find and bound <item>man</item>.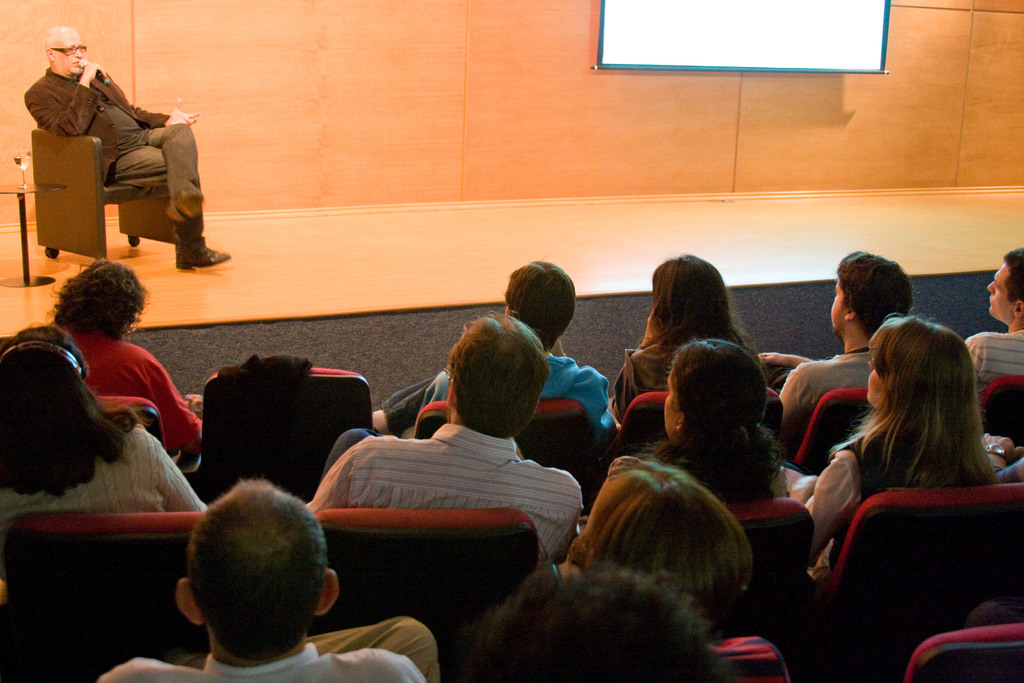
Bound: <box>92,477,420,682</box>.
